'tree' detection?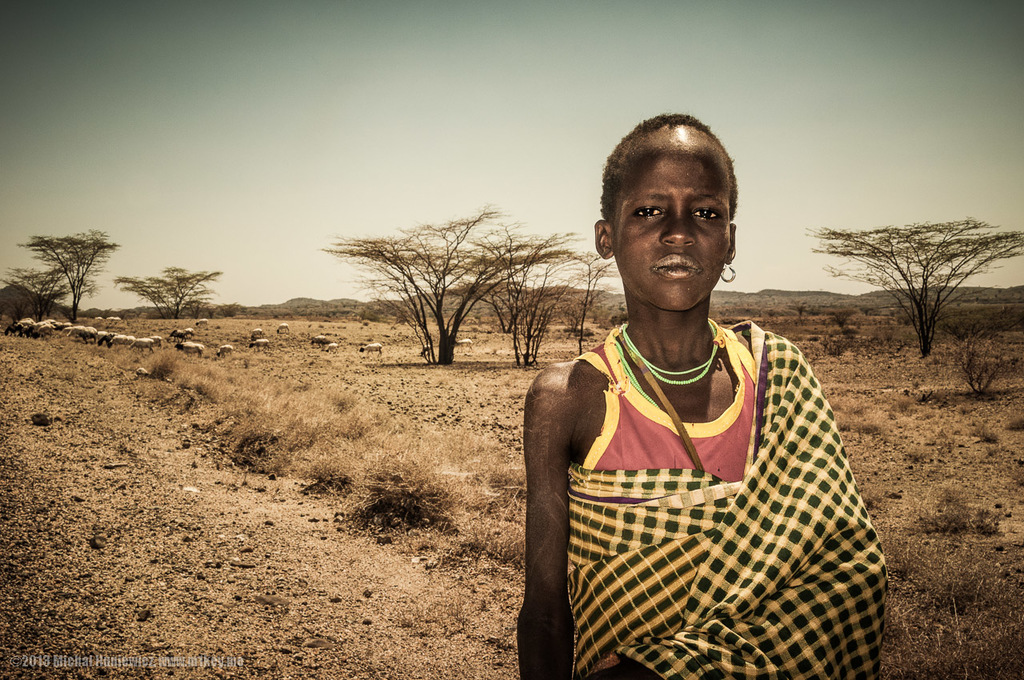
<box>0,262,93,324</box>
